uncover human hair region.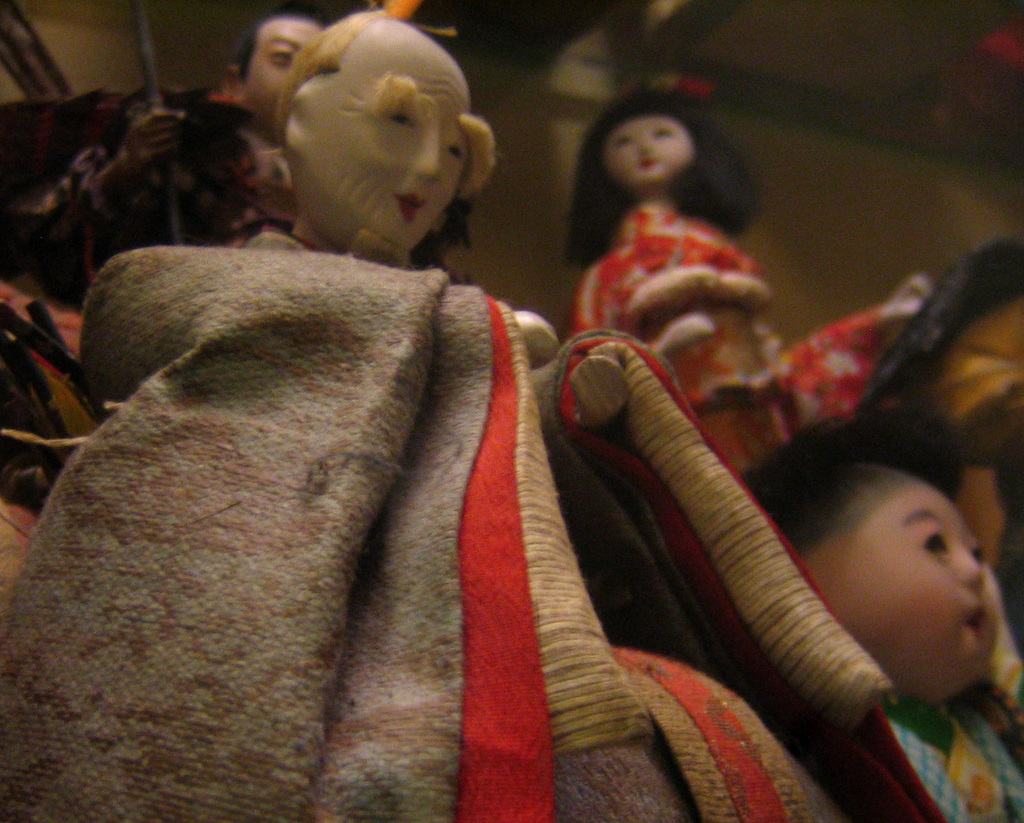
Uncovered: crop(274, 5, 458, 151).
